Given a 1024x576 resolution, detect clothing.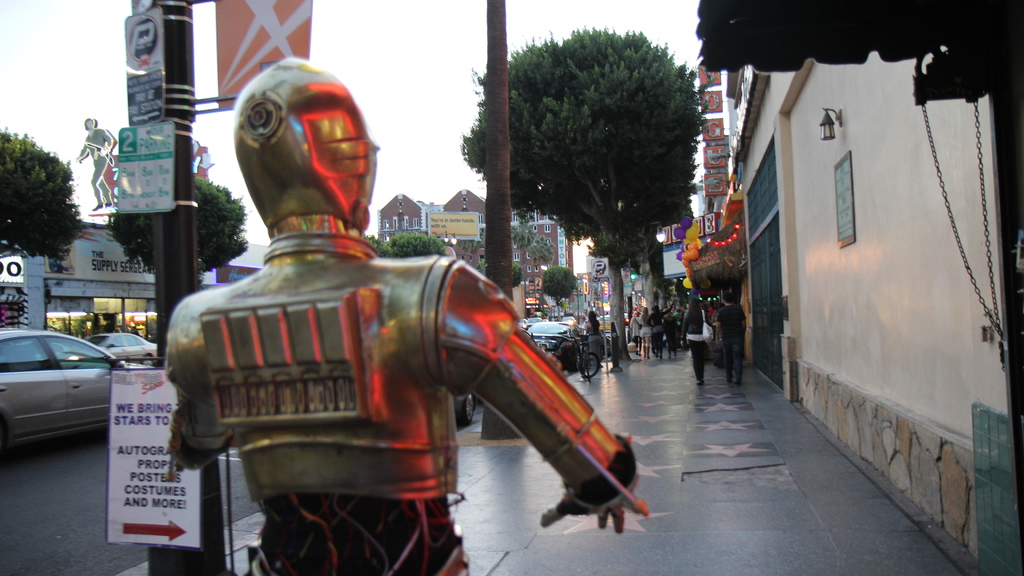
l=630, t=309, r=680, b=355.
